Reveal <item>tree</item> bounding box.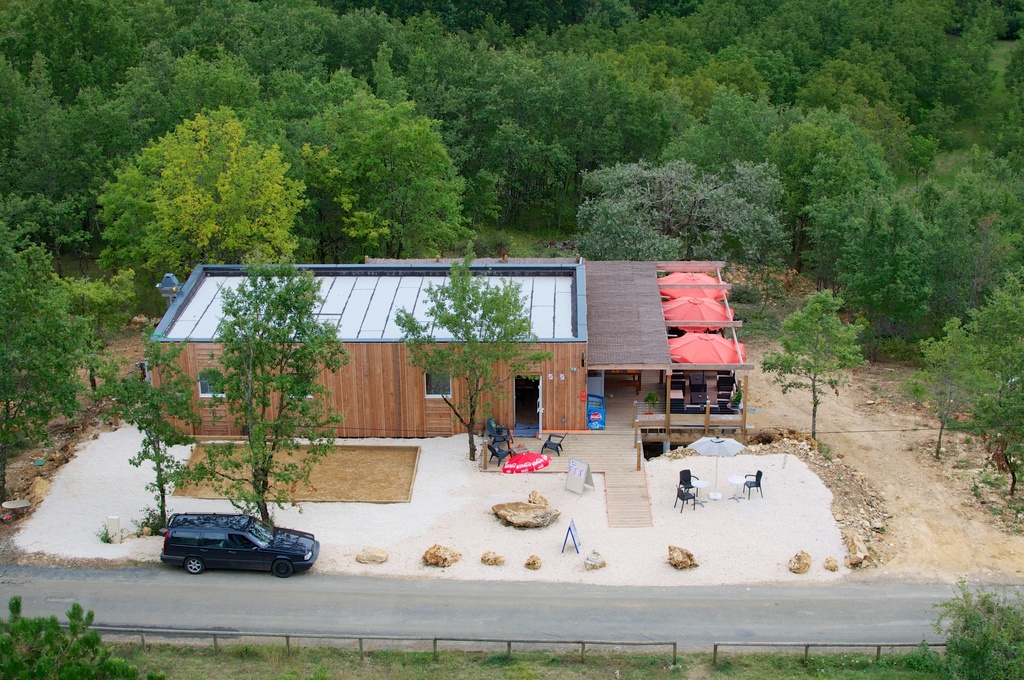
Revealed: pyautogui.locateOnScreen(931, 576, 1023, 679).
